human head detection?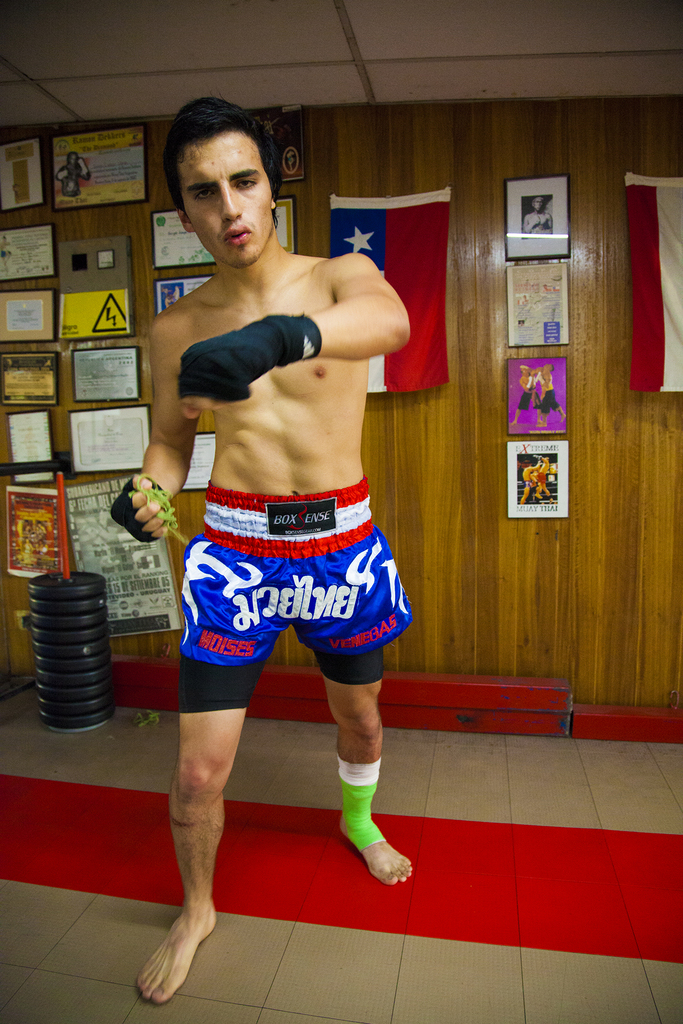
(532, 196, 544, 210)
